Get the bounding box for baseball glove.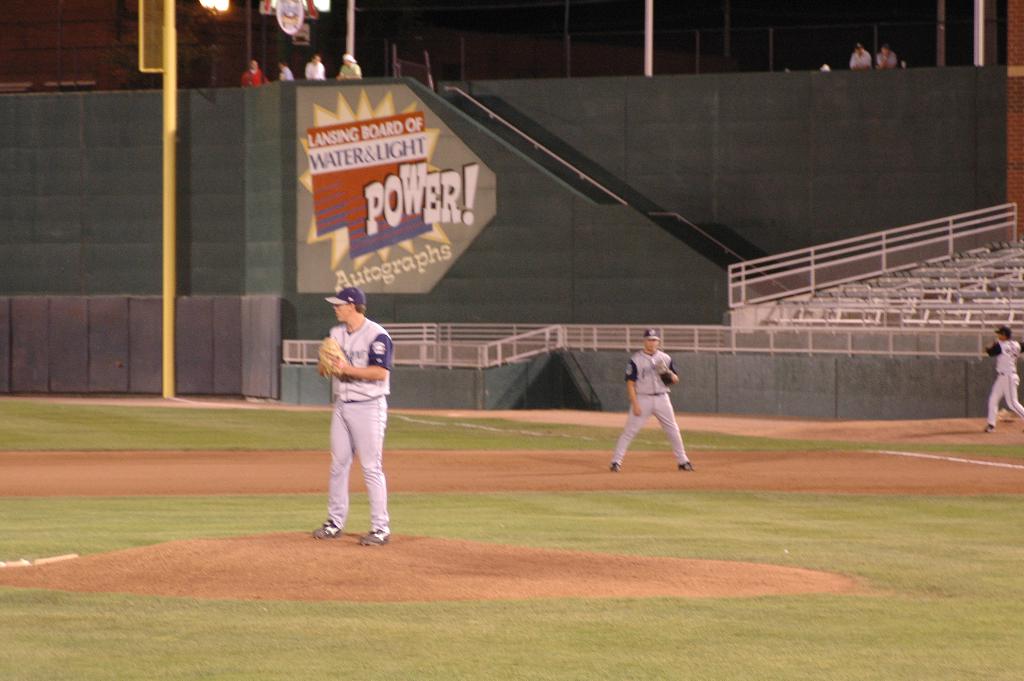
<bbox>315, 336, 354, 381</bbox>.
